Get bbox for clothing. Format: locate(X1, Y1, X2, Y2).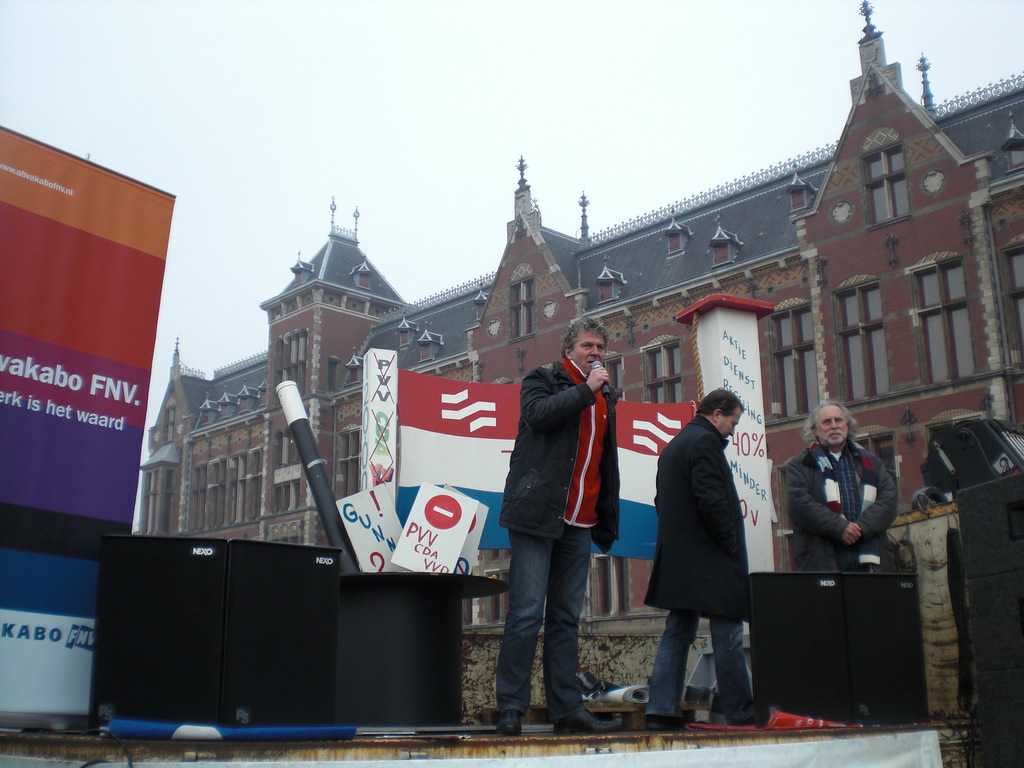
locate(777, 435, 899, 576).
